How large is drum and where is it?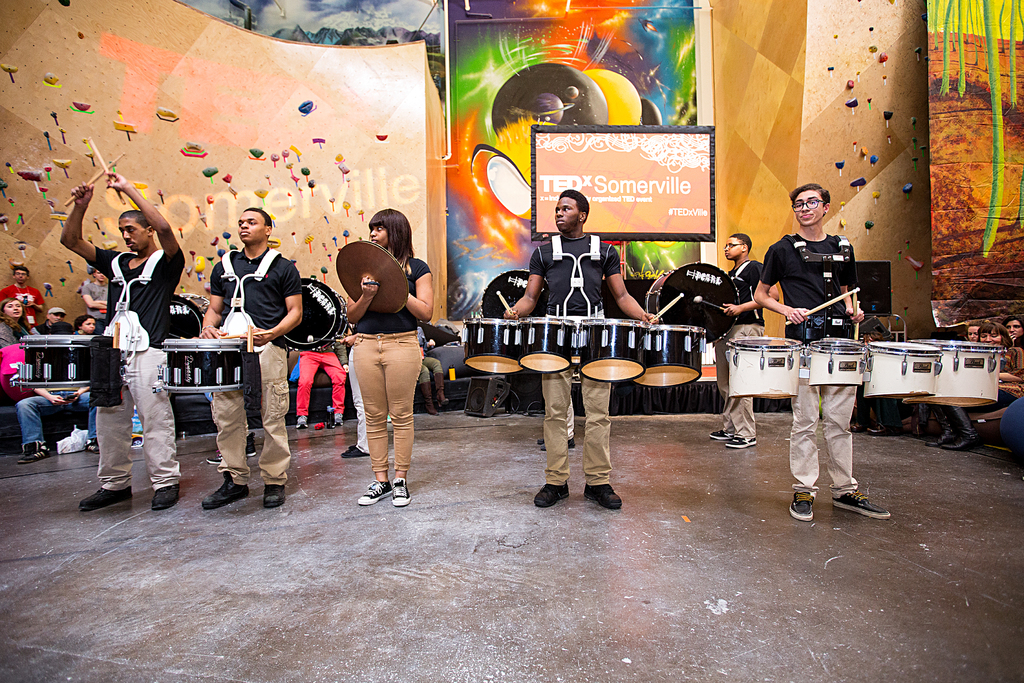
Bounding box: box=[163, 336, 246, 393].
